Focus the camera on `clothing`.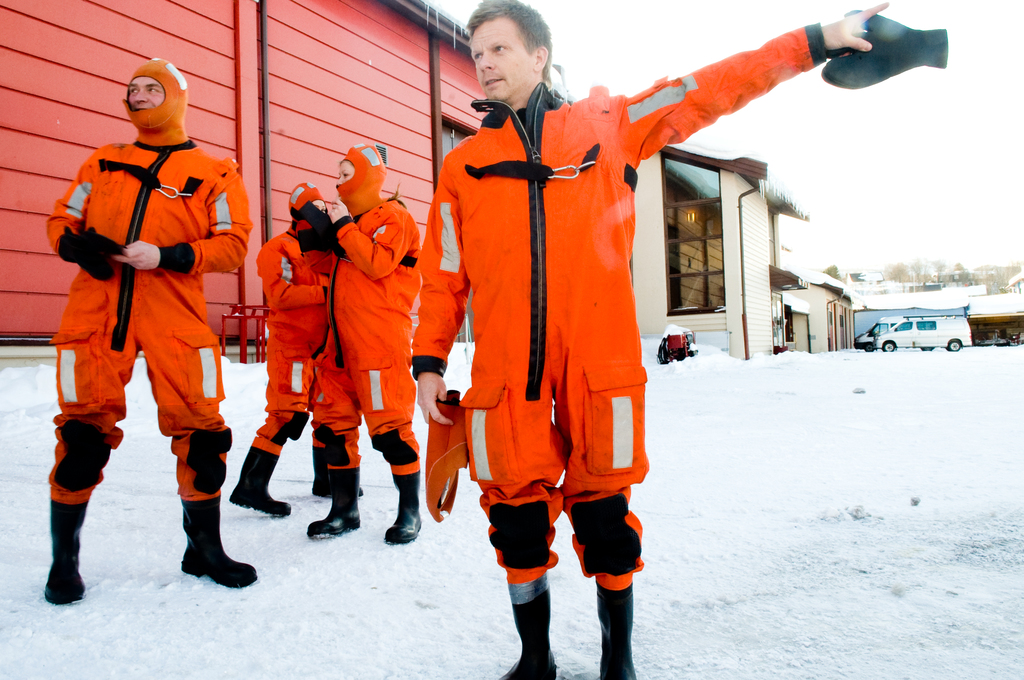
Focus region: [38, 131, 276, 483].
